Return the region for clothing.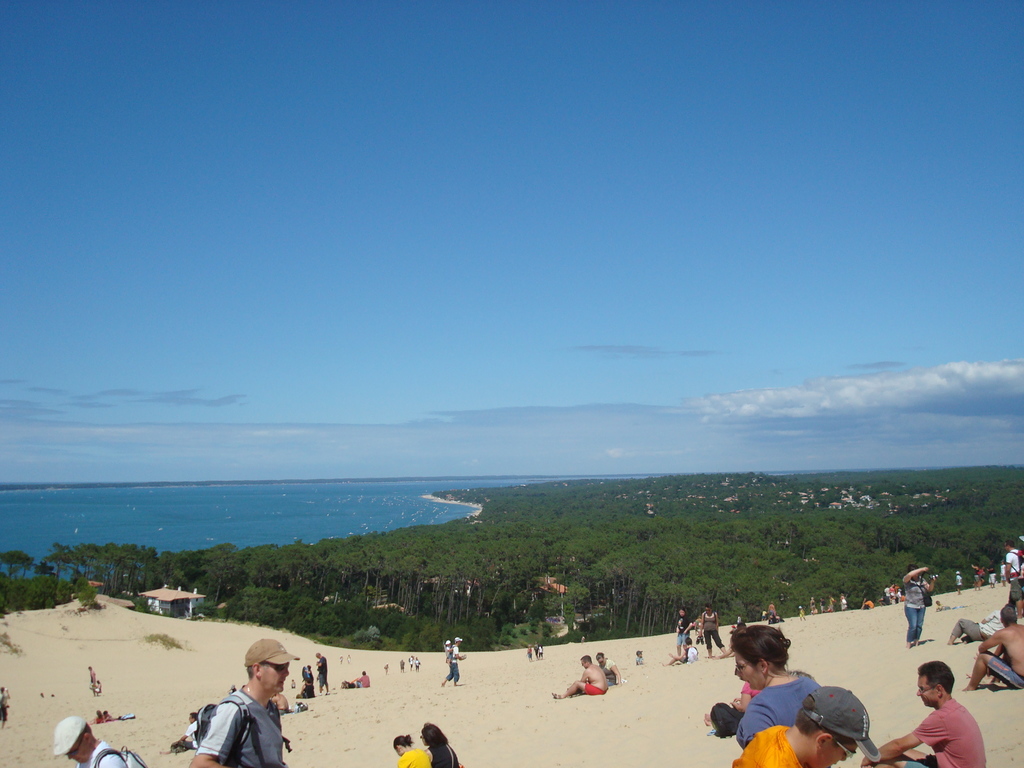
box=[1004, 547, 1023, 601].
